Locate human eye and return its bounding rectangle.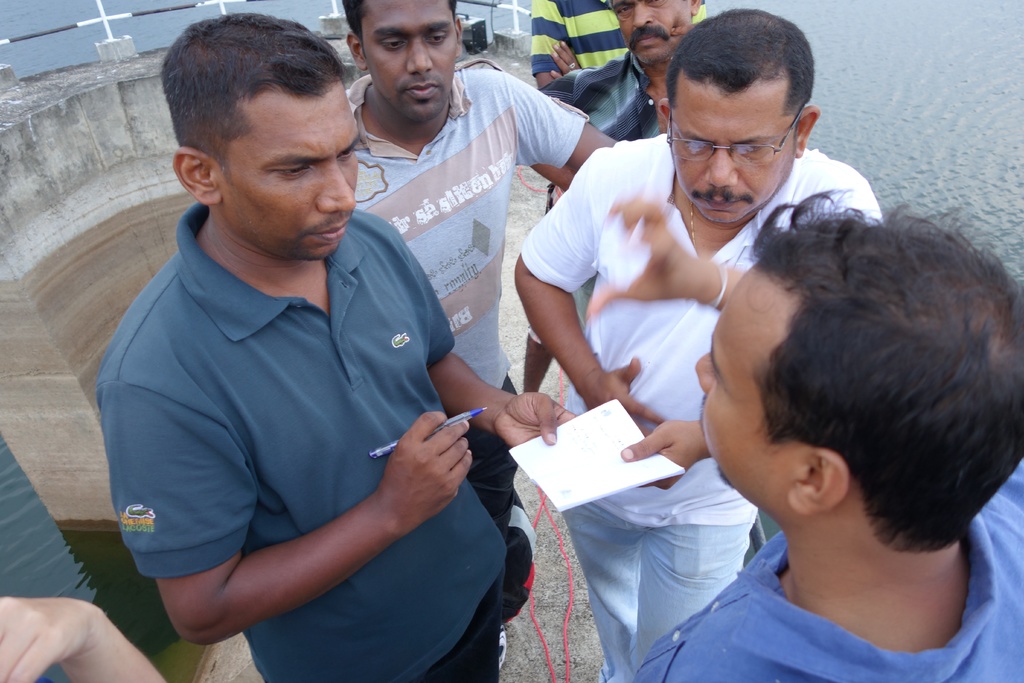
<box>423,31,449,44</box>.
